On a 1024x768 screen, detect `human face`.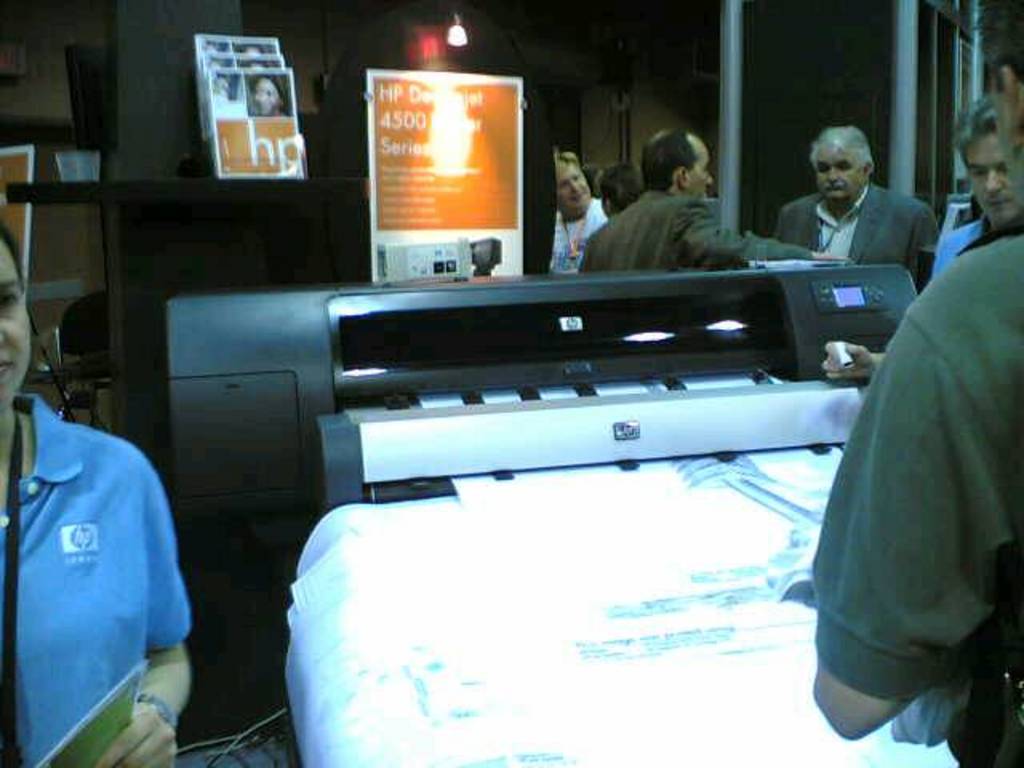
(966, 131, 1013, 226).
